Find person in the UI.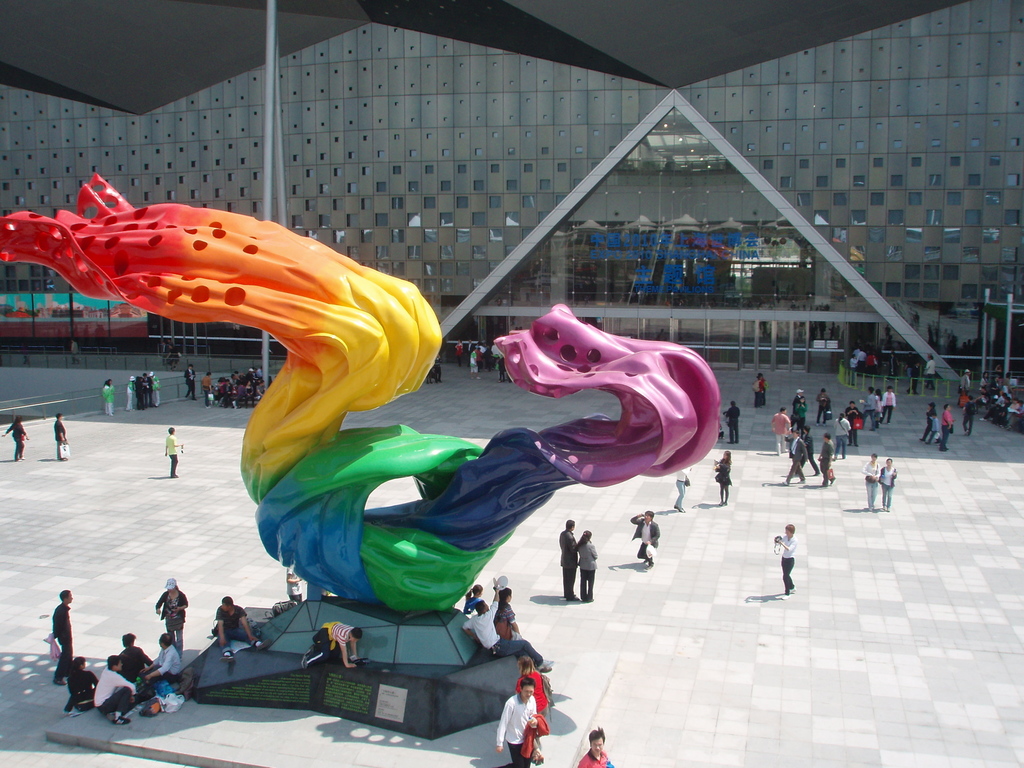
UI element at locate(152, 579, 189, 636).
